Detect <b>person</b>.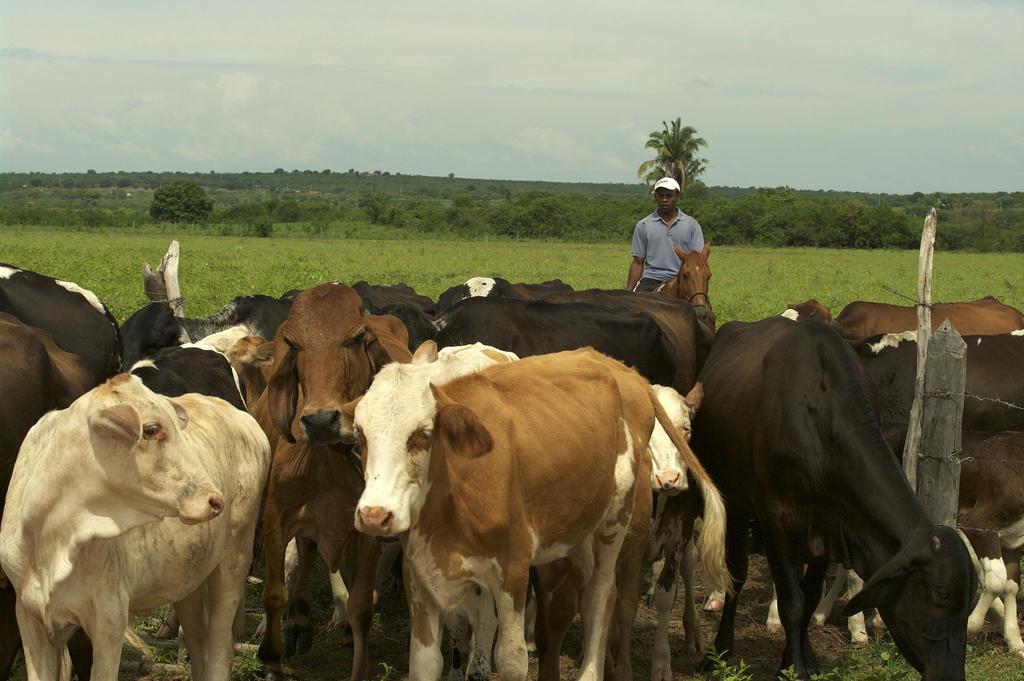
Detected at Rect(622, 169, 705, 293).
